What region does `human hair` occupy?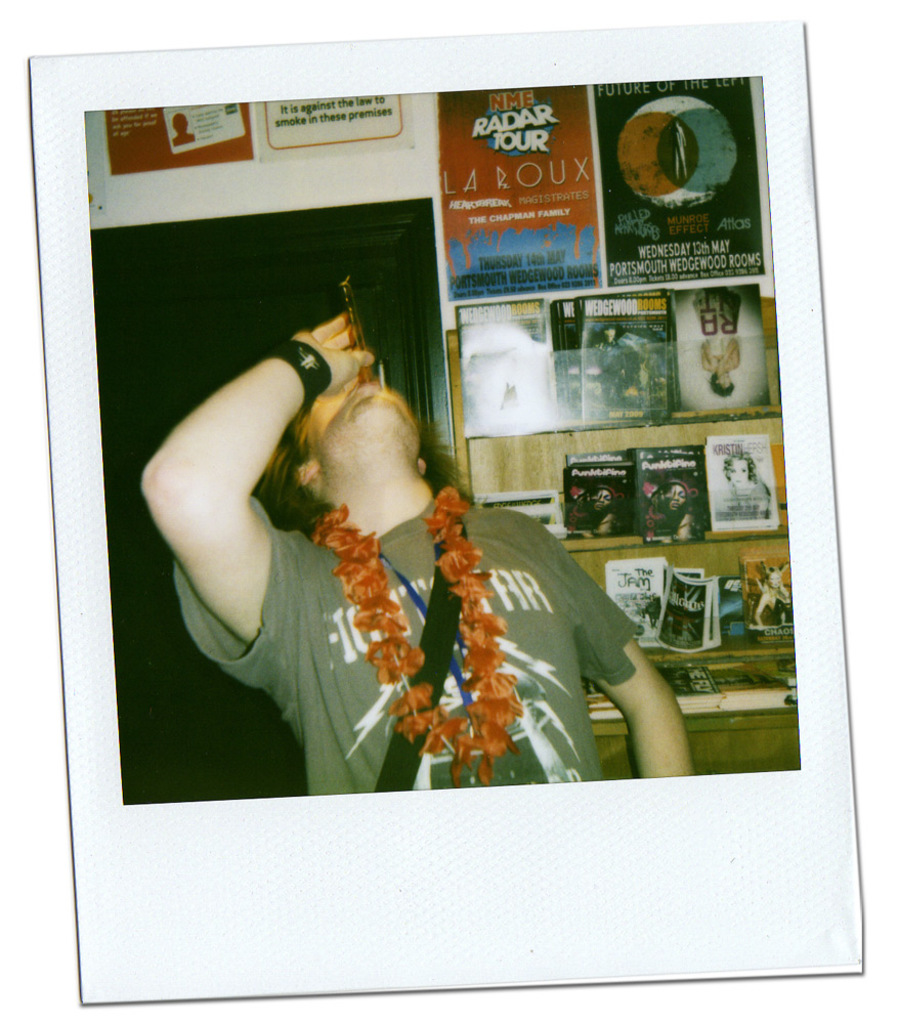
rect(723, 450, 757, 483).
